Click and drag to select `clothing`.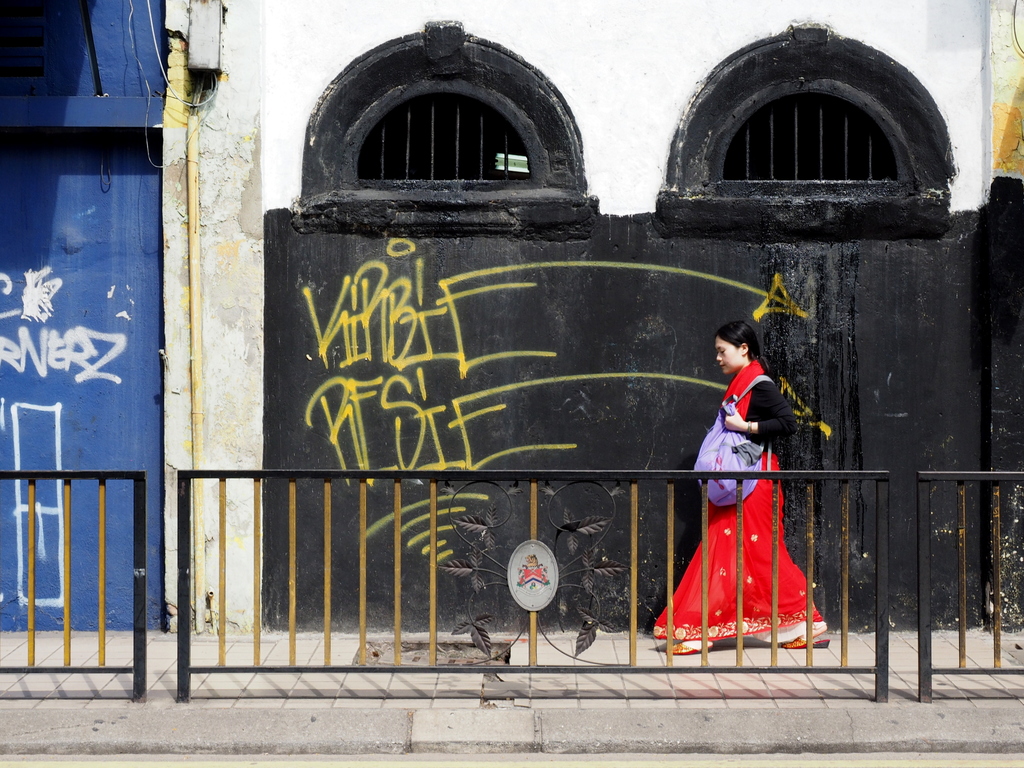
Selection: (652, 362, 819, 639).
